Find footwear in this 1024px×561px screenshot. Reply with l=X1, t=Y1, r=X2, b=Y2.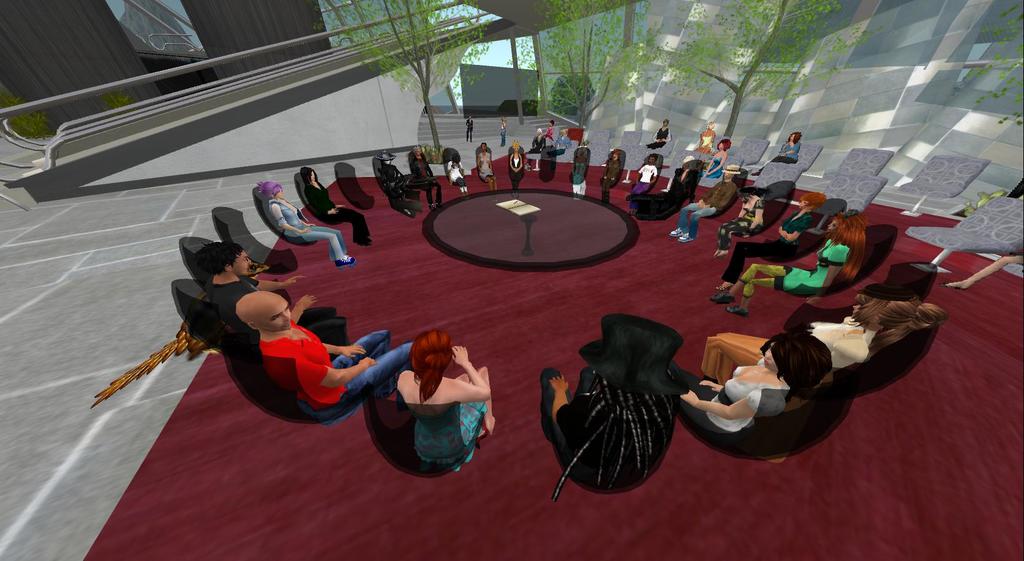
l=489, t=194, r=499, b=202.
